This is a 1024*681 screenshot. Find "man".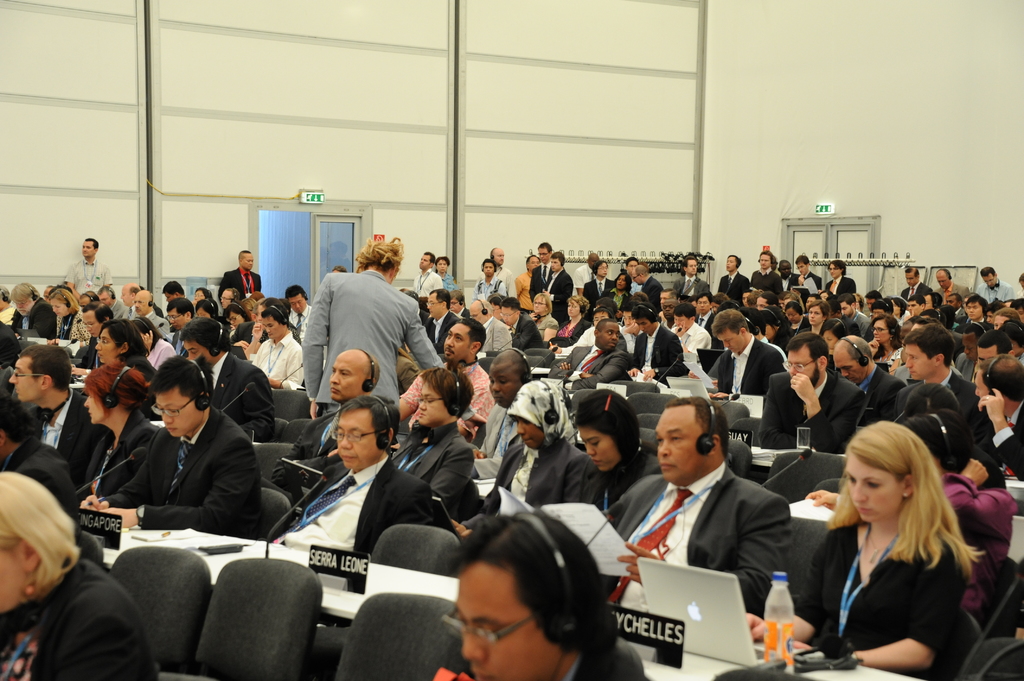
Bounding box: 499,296,543,353.
